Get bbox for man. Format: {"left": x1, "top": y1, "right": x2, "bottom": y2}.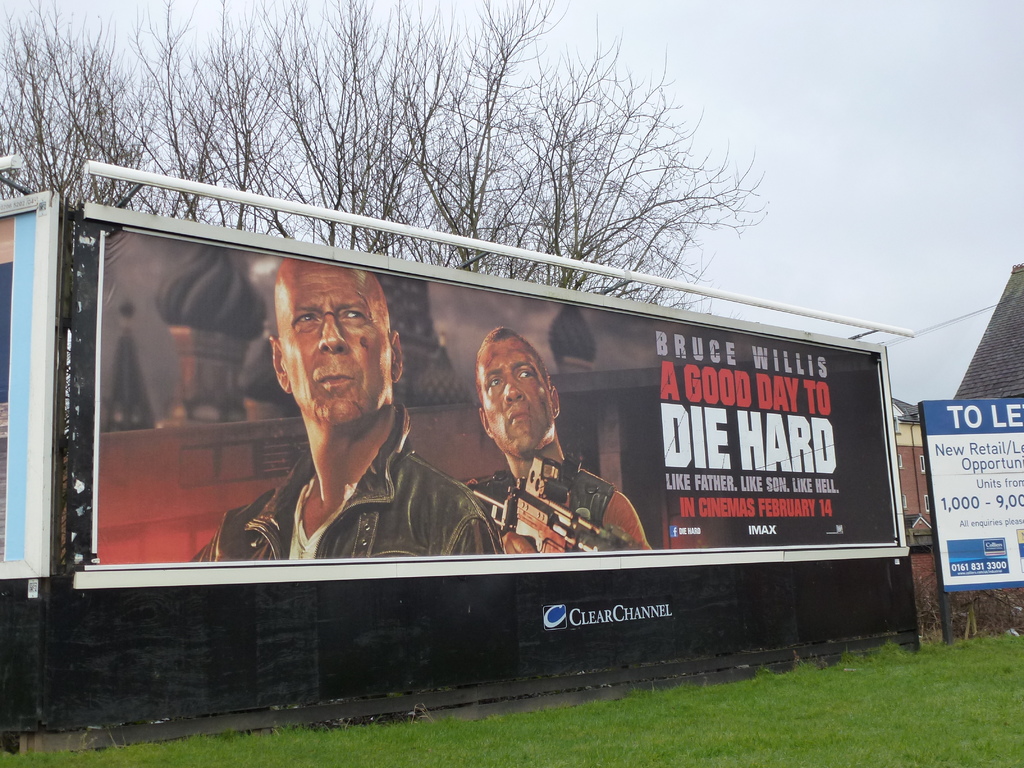
{"left": 461, "top": 323, "right": 655, "bottom": 550}.
